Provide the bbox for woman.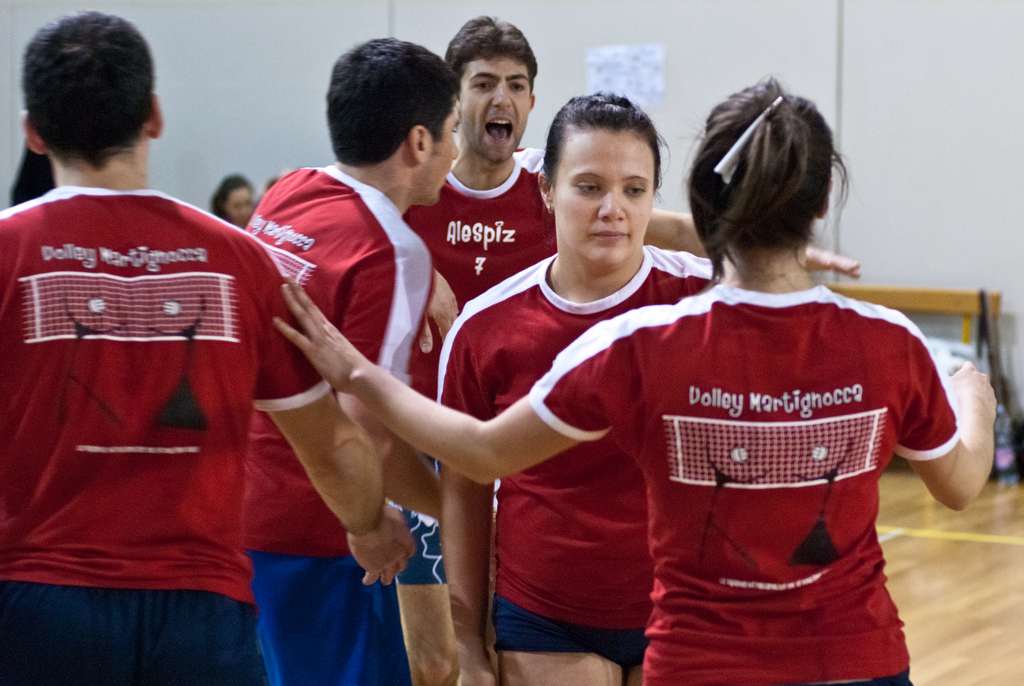
locate(212, 170, 268, 229).
